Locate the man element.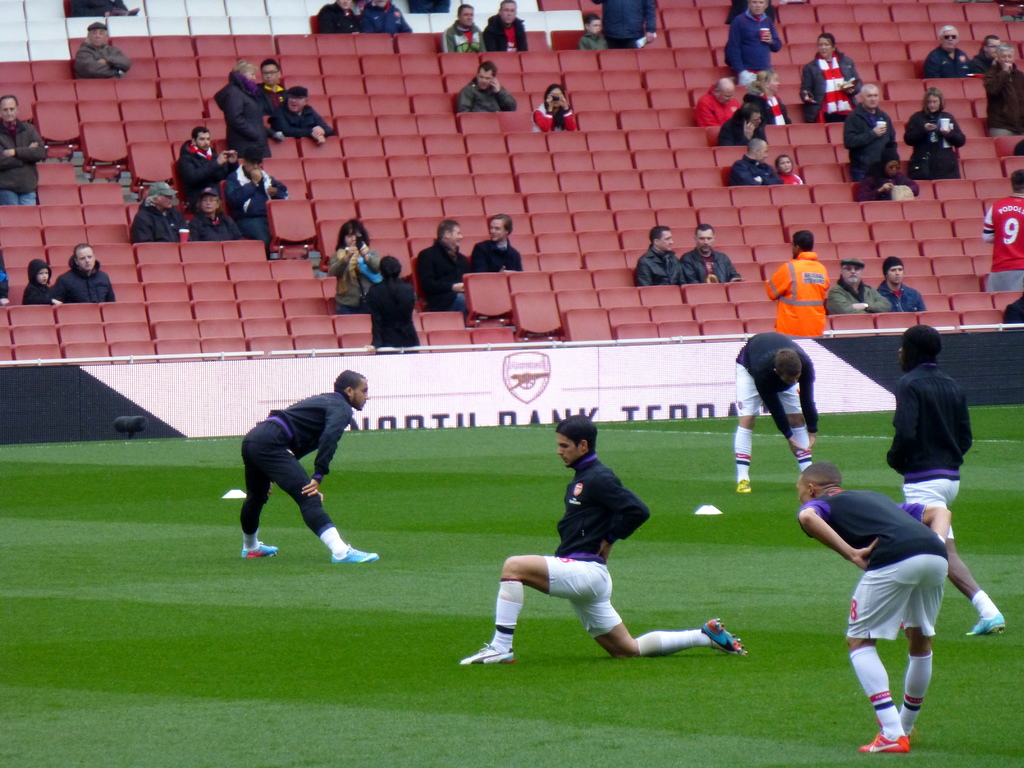
Element bbox: Rect(68, 18, 136, 89).
